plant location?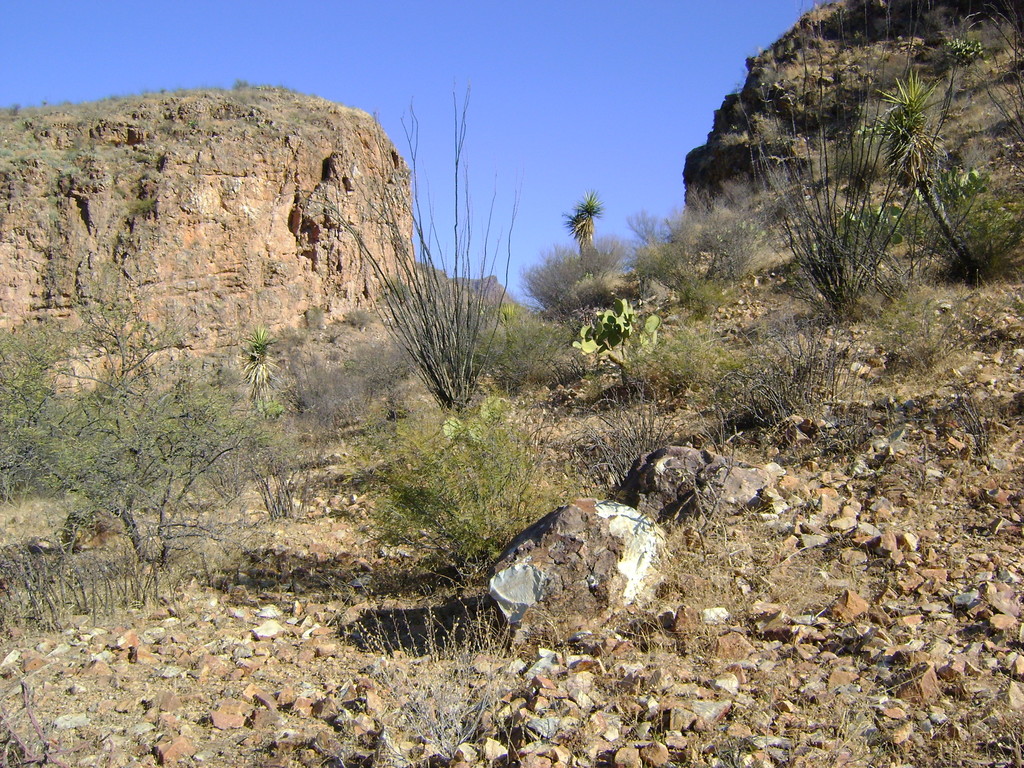
pyautogui.locateOnScreen(257, 317, 291, 405)
